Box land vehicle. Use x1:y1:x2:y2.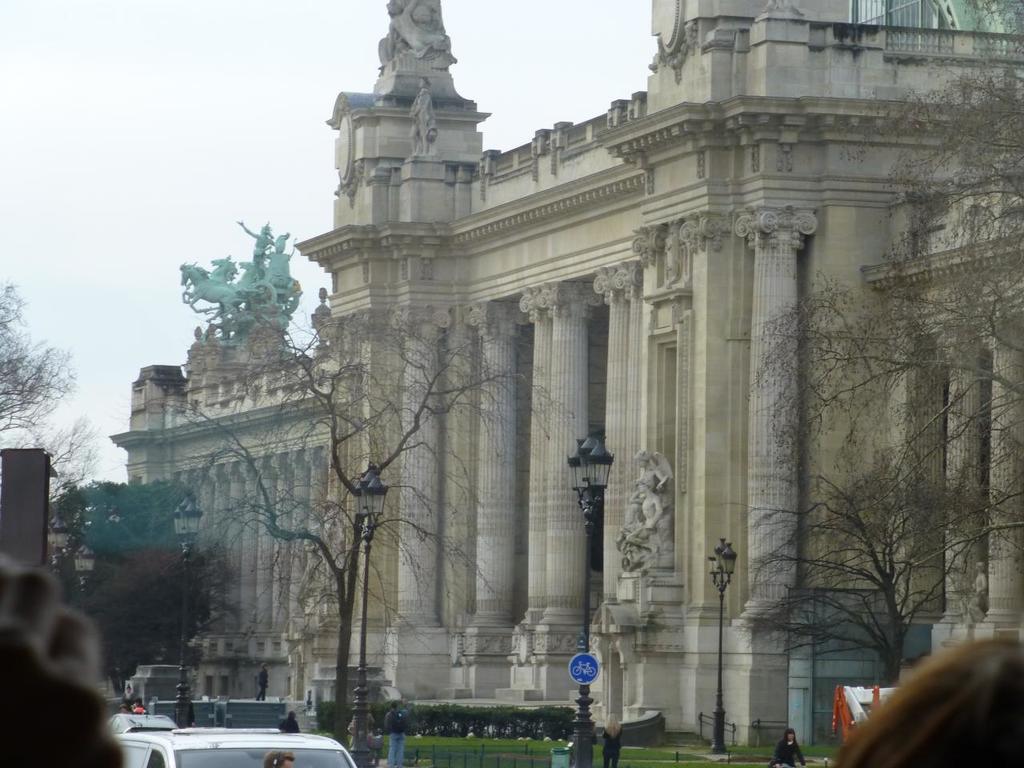
117:733:354:767.
